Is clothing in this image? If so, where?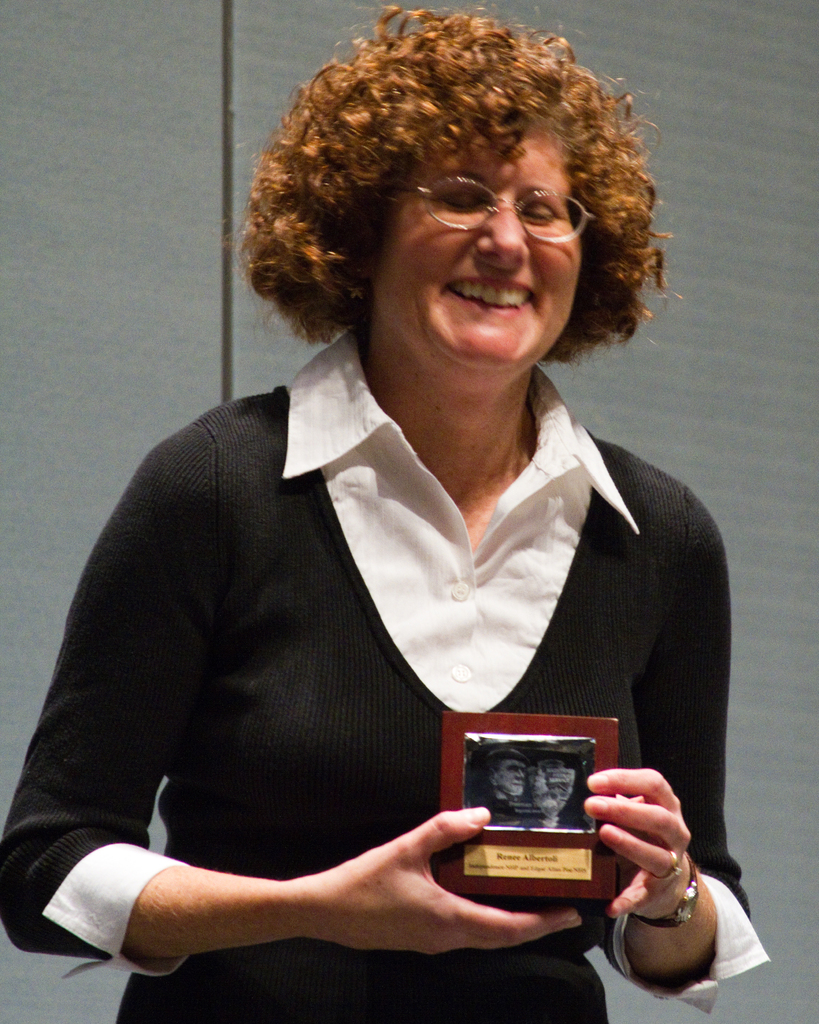
Yes, at (0, 323, 767, 1023).
